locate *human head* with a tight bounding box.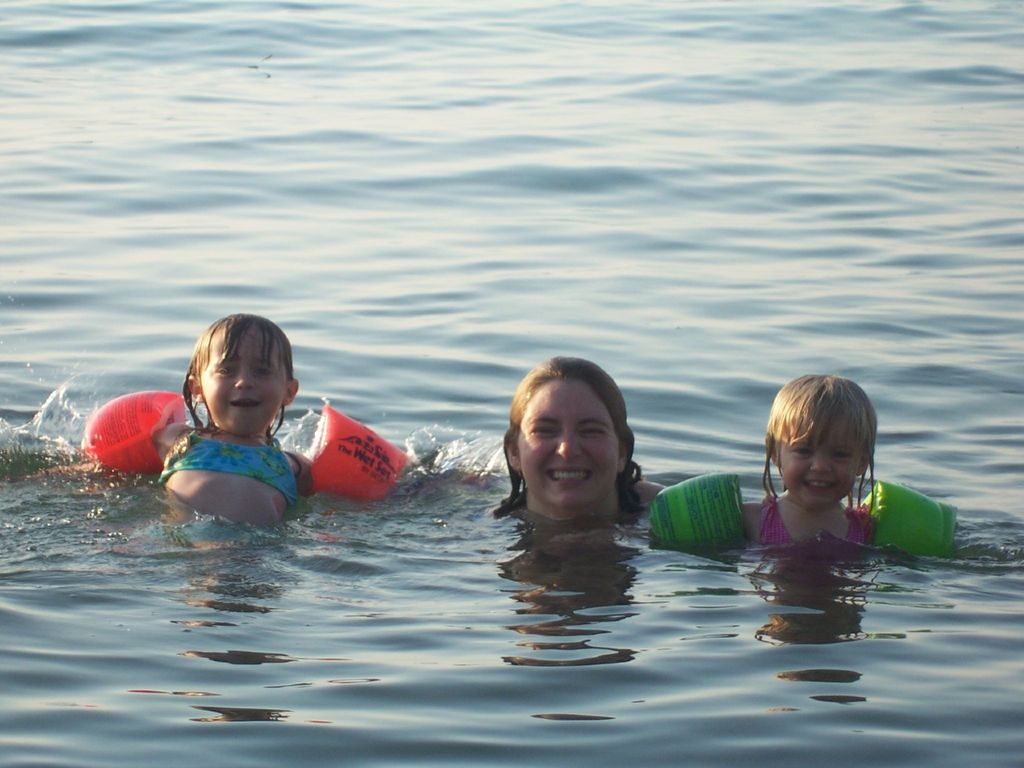
detection(500, 355, 639, 514).
